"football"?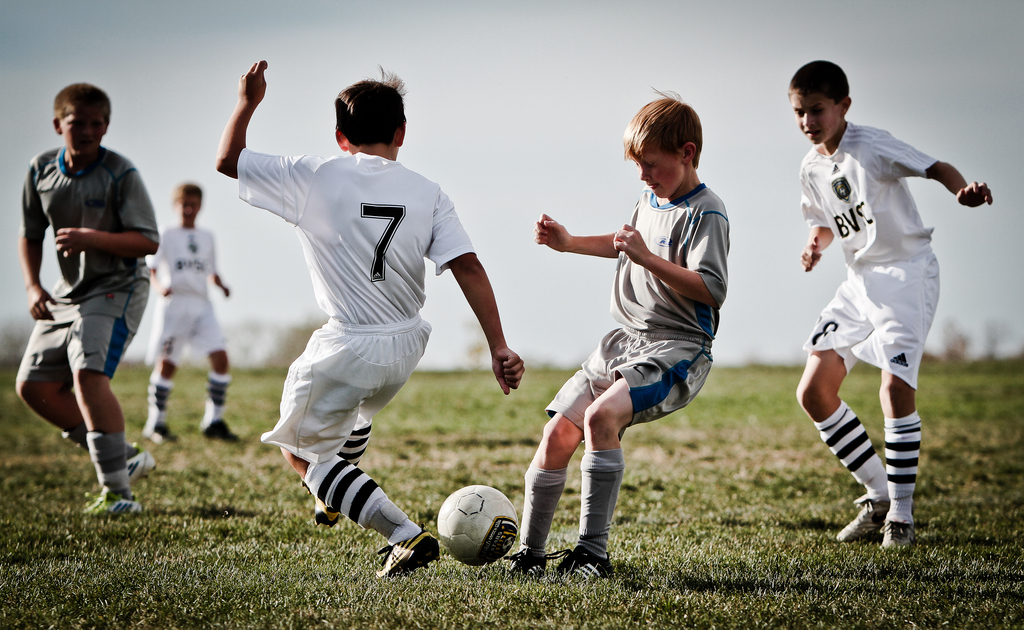
box=[437, 485, 524, 566]
